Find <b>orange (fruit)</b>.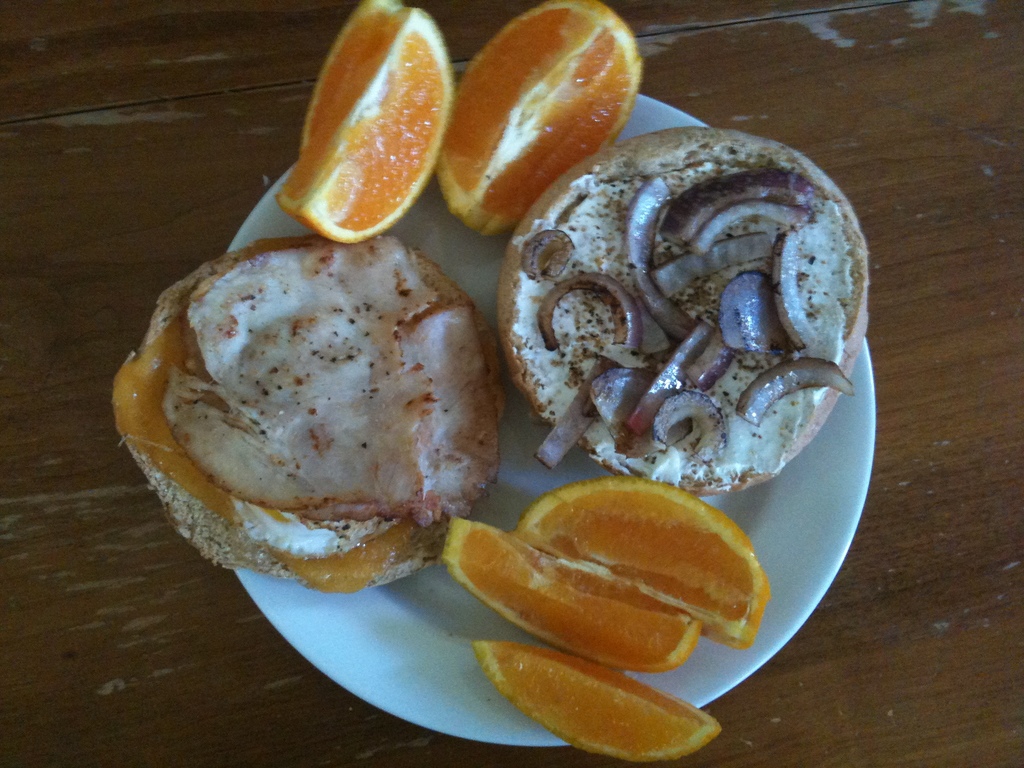
pyautogui.locateOnScreen(473, 641, 721, 764).
